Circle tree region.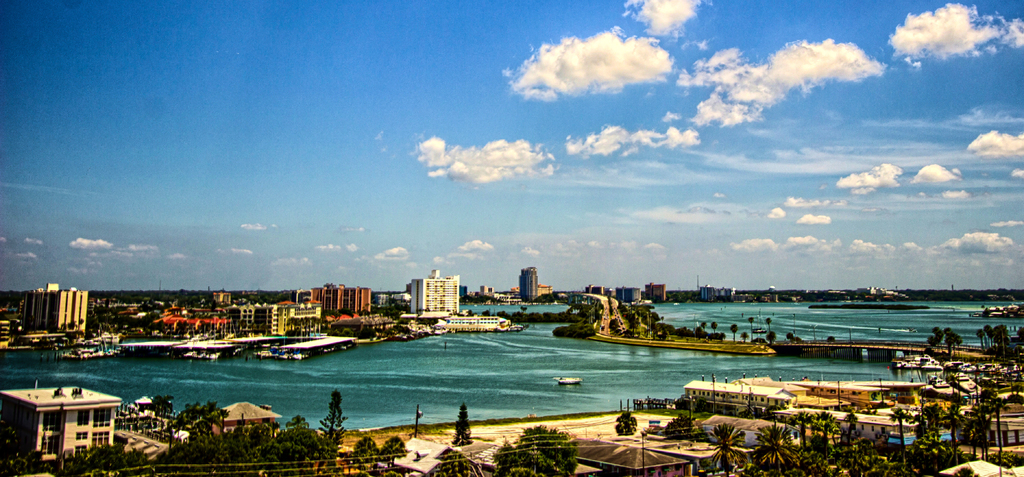
Region: [left=605, top=409, right=642, bottom=435].
